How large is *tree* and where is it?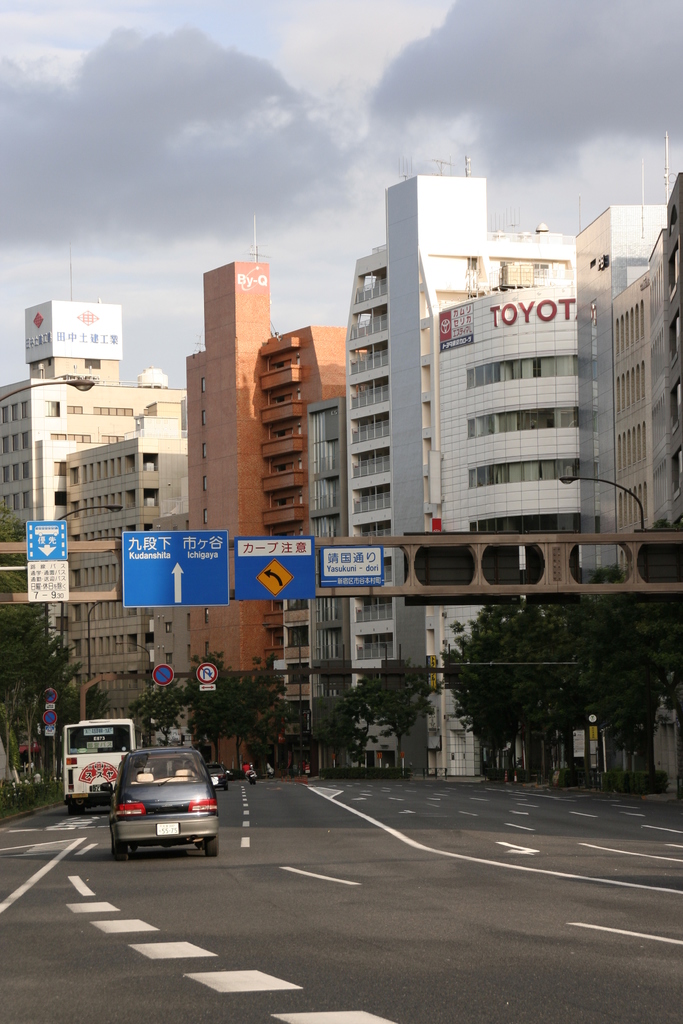
Bounding box: {"x1": 308, "y1": 682, "x2": 381, "y2": 764}.
